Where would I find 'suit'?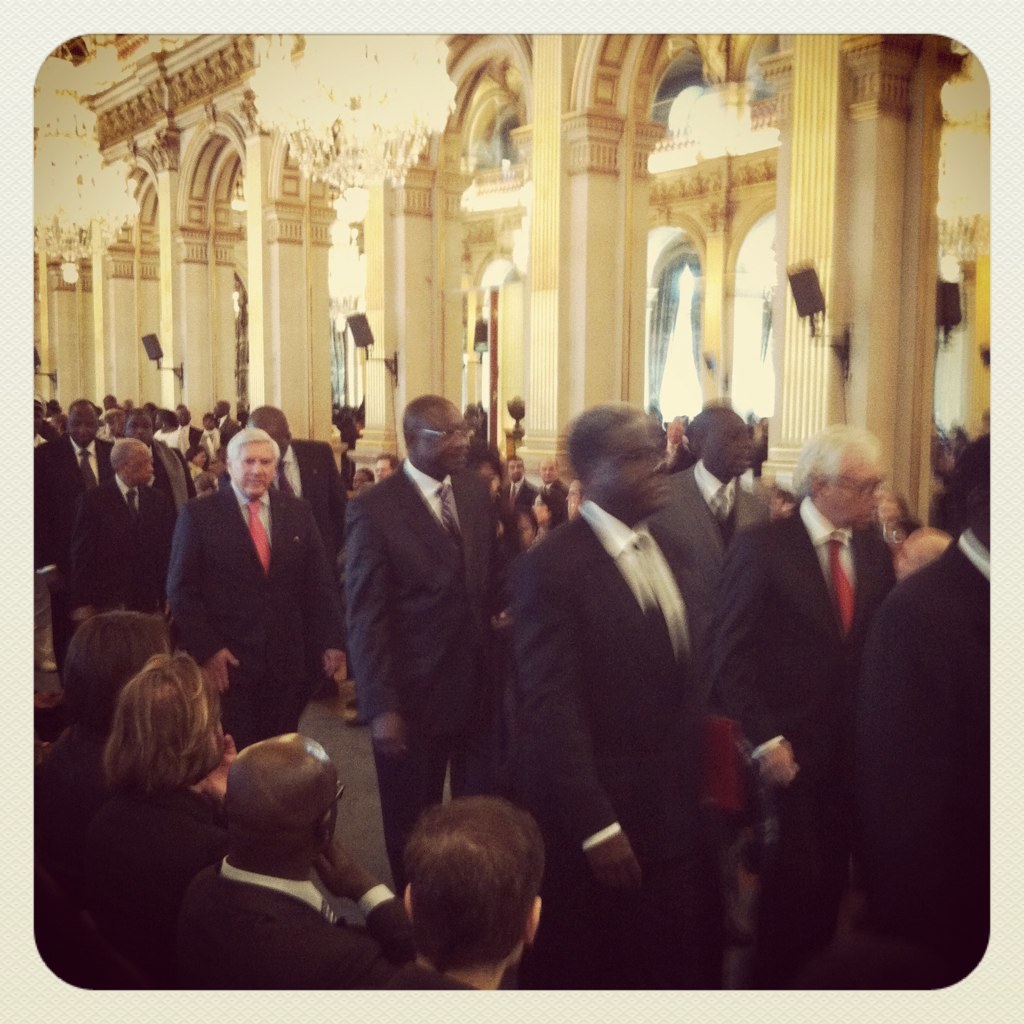
At bbox=[334, 396, 512, 841].
